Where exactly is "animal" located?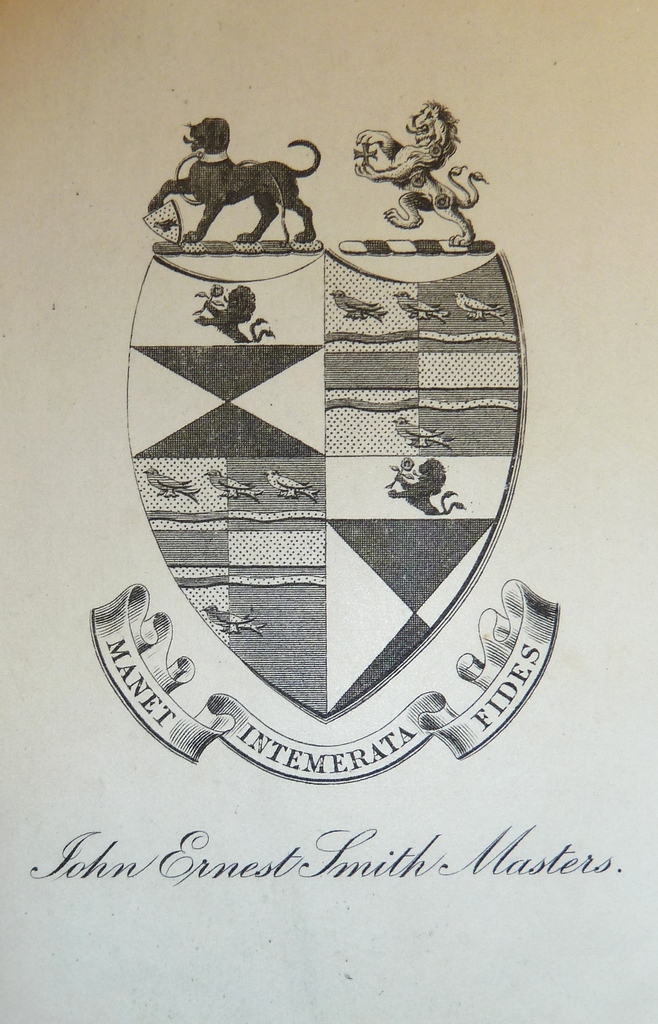
Its bounding box is bbox=(351, 108, 482, 248).
